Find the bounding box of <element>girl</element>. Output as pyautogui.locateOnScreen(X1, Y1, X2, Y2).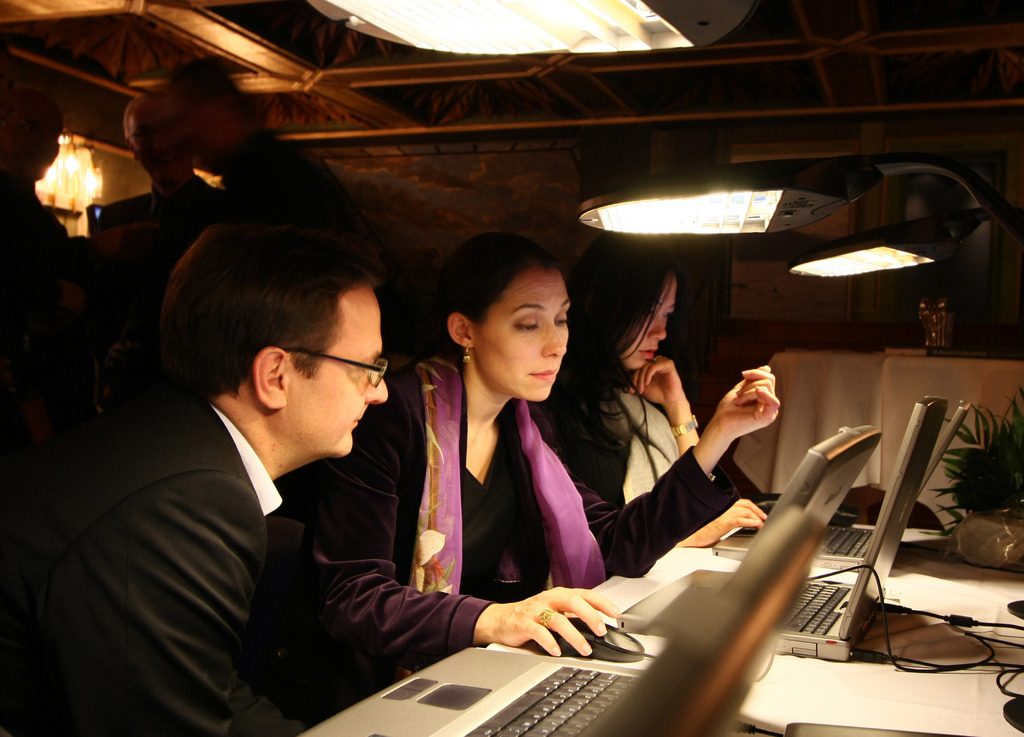
pyautogui.locateOnScreen(525, 244, 769, 550).
